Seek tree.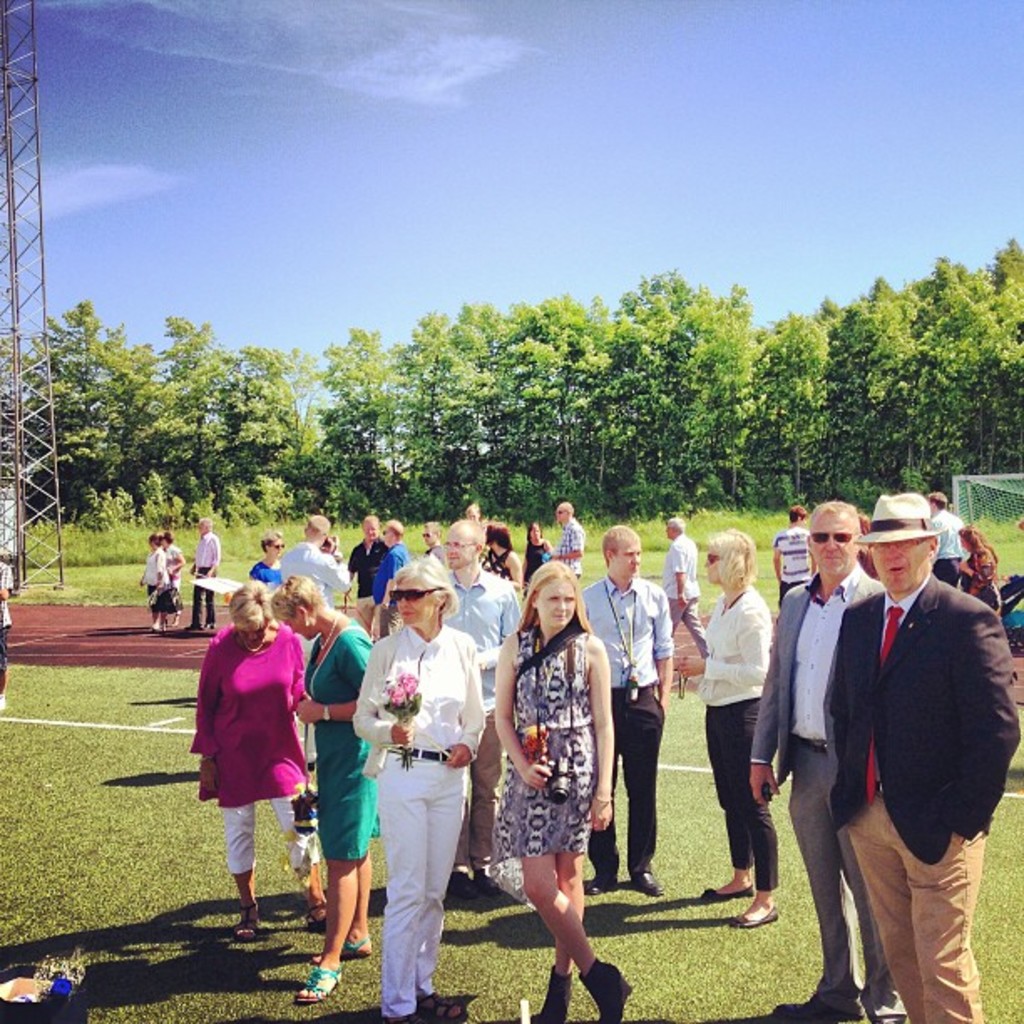
863,278,937,487.
